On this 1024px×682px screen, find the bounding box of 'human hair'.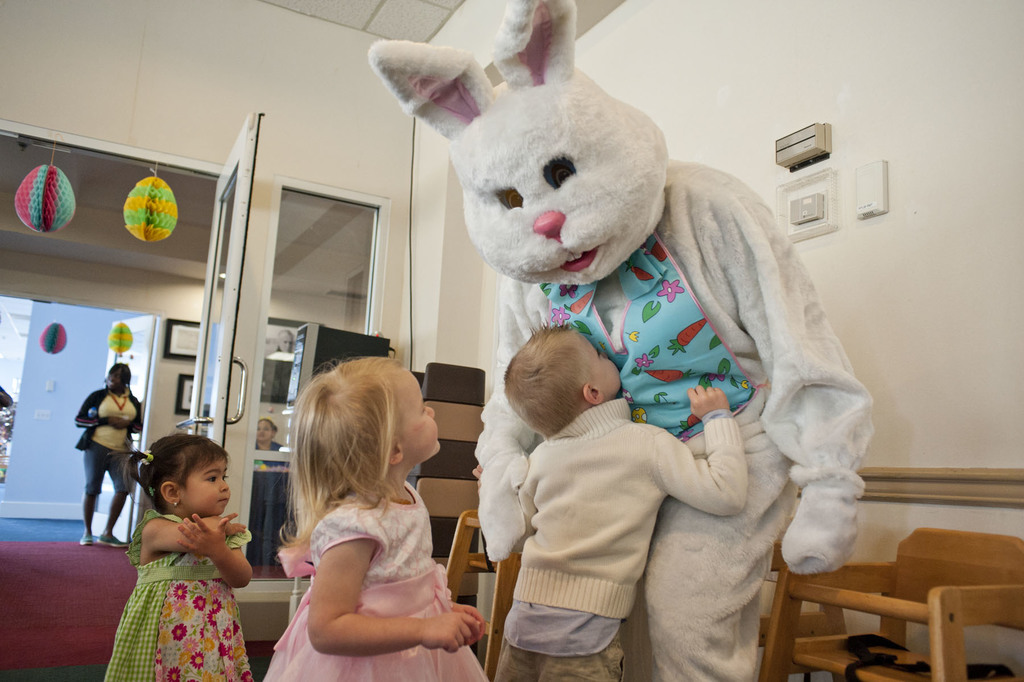
Bounding box: (left=278, top=365, right=429, bottom=547).
